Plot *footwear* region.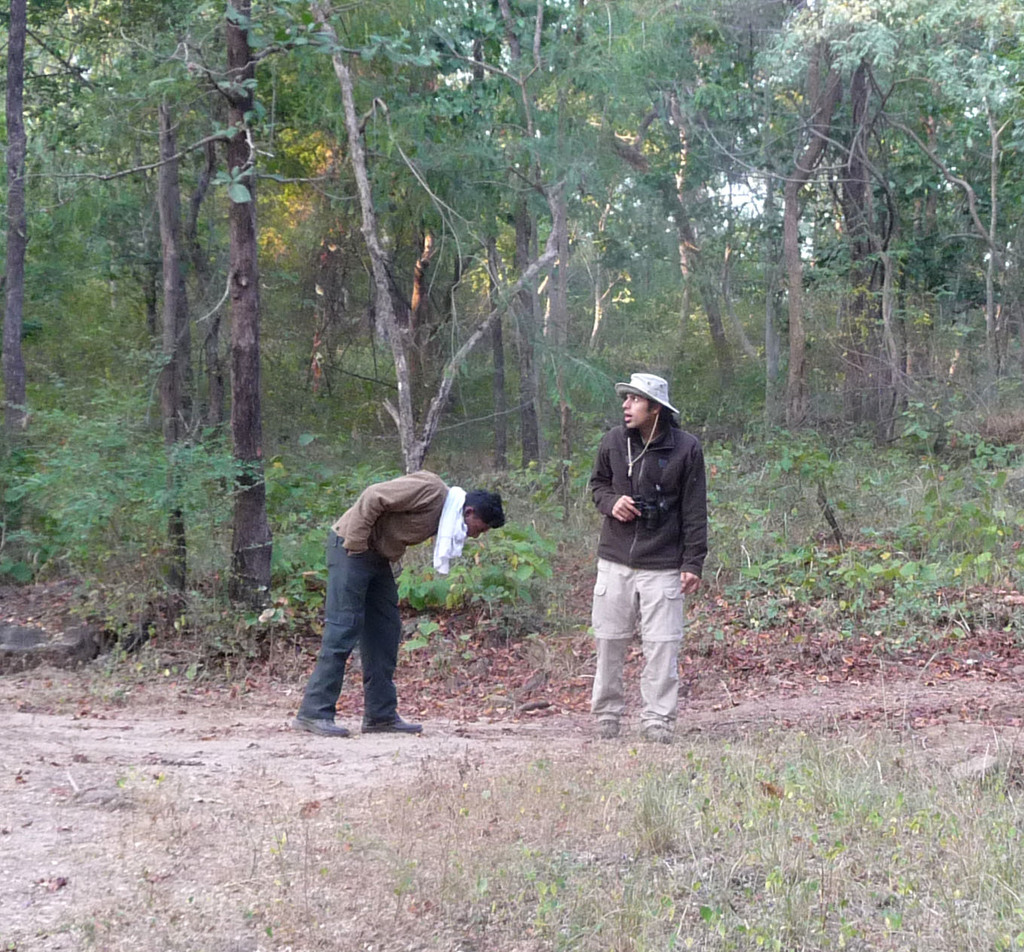
Plotted at crop(596, 711, 629, 739).
